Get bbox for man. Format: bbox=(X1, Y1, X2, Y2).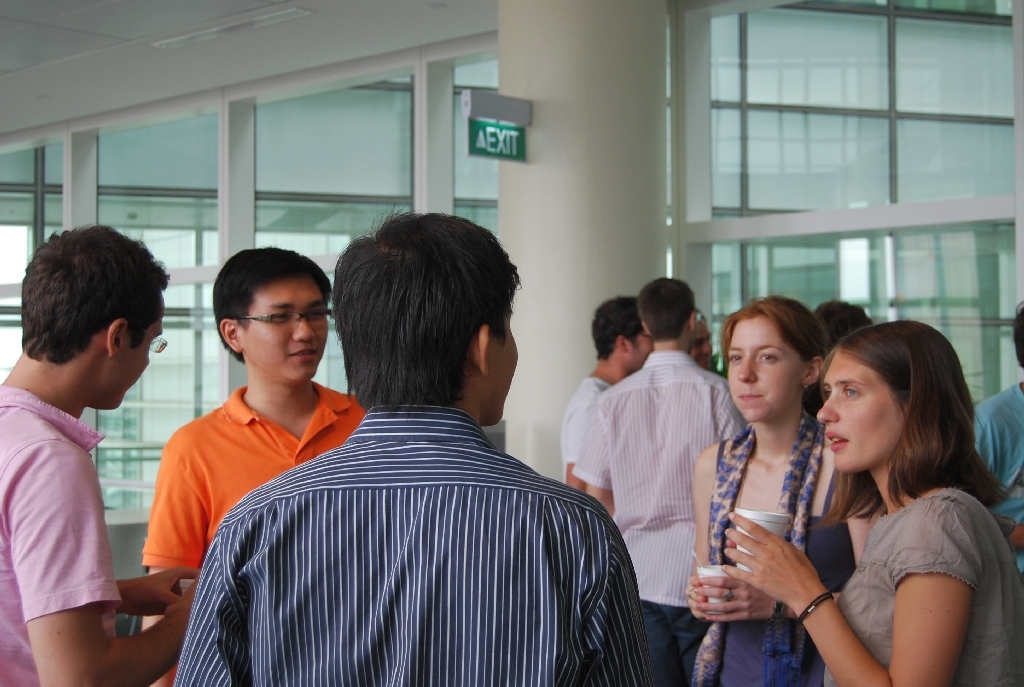
bbox=(558, 292, 653, 494).
